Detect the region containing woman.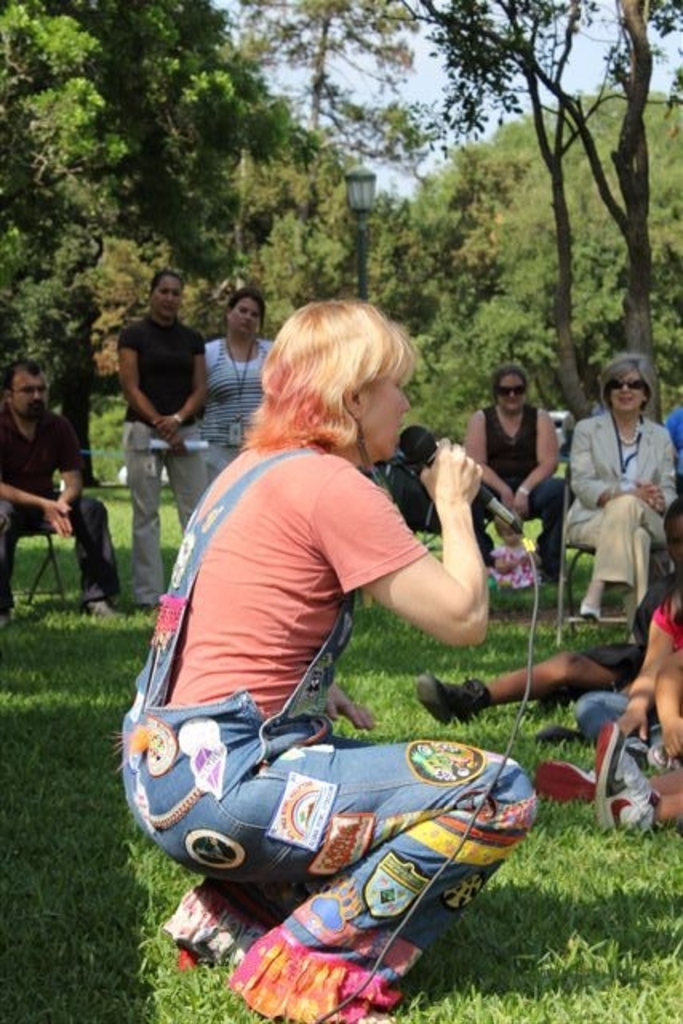
{"x1": 117, "y1": 301, "x2": 541, "y2": 1022}.
